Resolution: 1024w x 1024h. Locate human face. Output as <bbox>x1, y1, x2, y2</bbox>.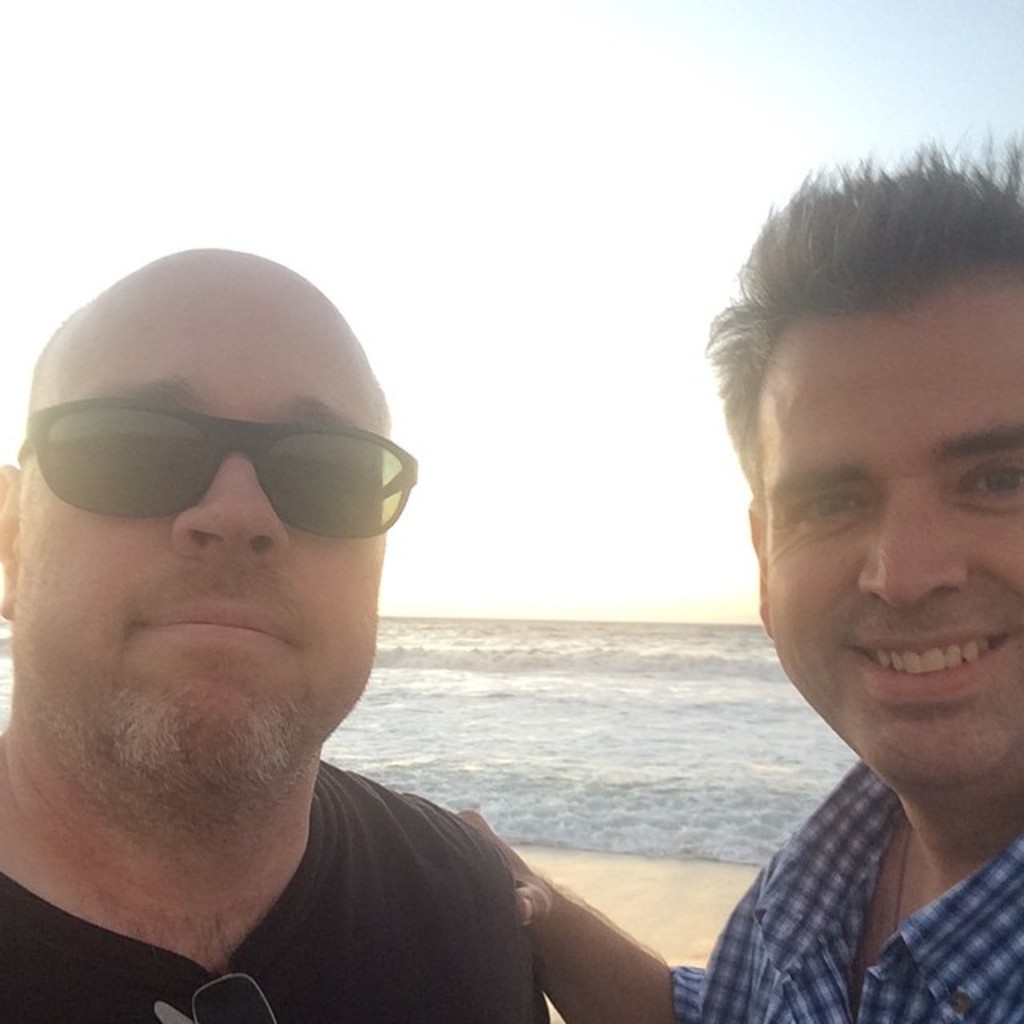
<bbox>766, 290, 1022, 776</bbox>.
